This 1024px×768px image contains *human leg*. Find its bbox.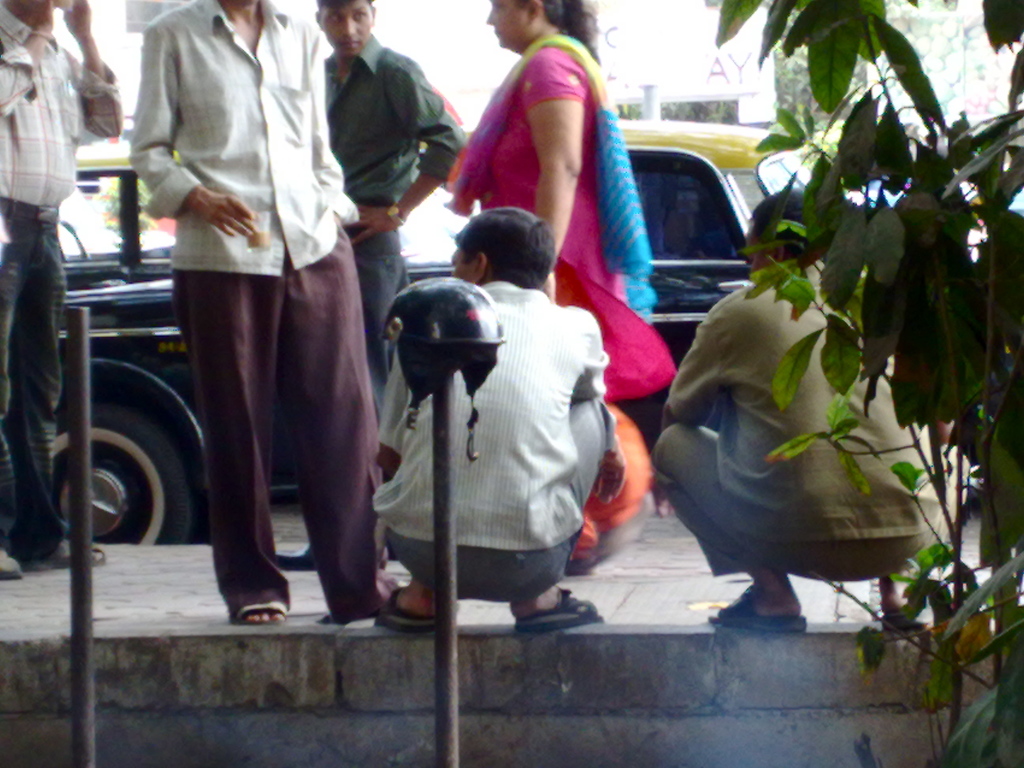
select_region(280, 228, 405, 617).
